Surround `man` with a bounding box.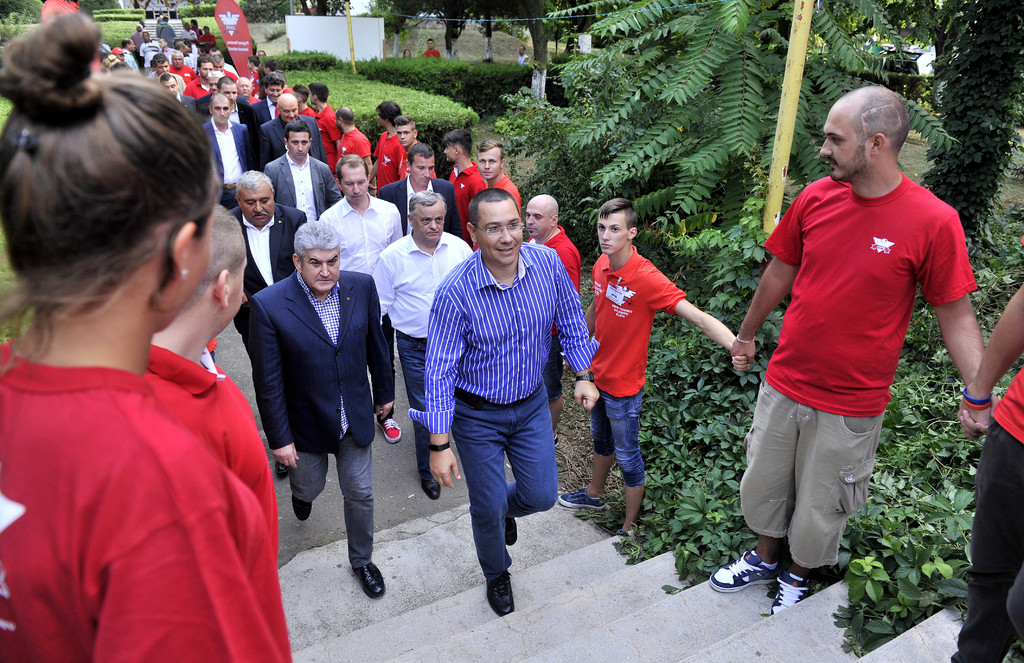
193,92,257,213.
